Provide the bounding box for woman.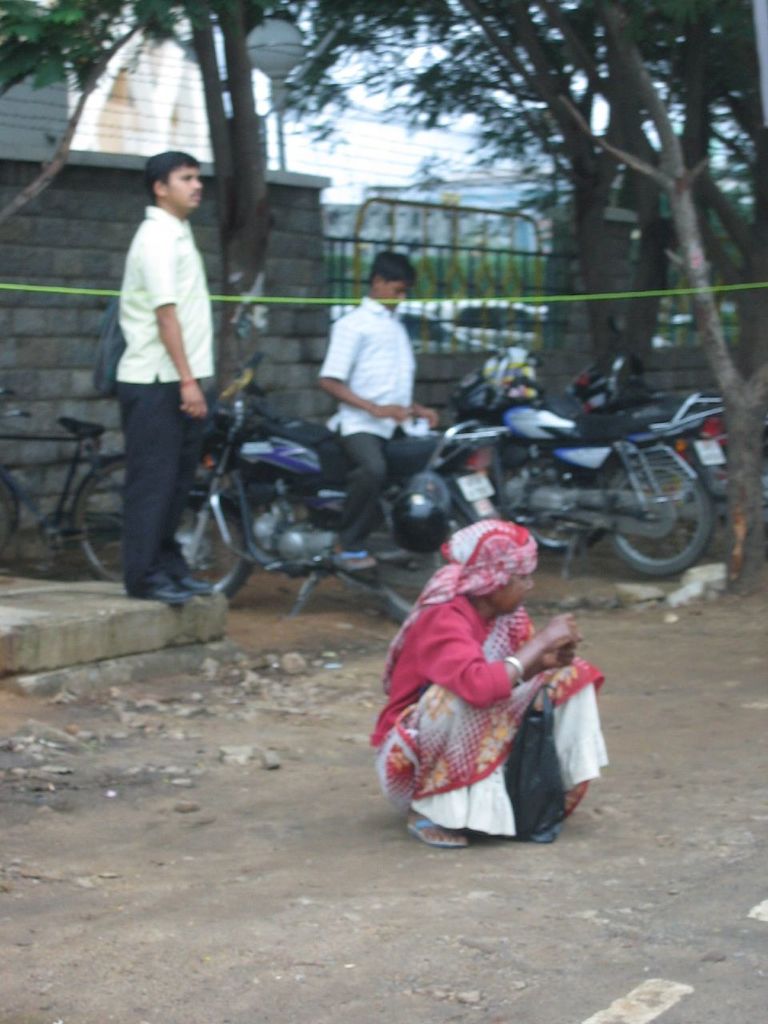
detection(368, 502, 616, 837).
